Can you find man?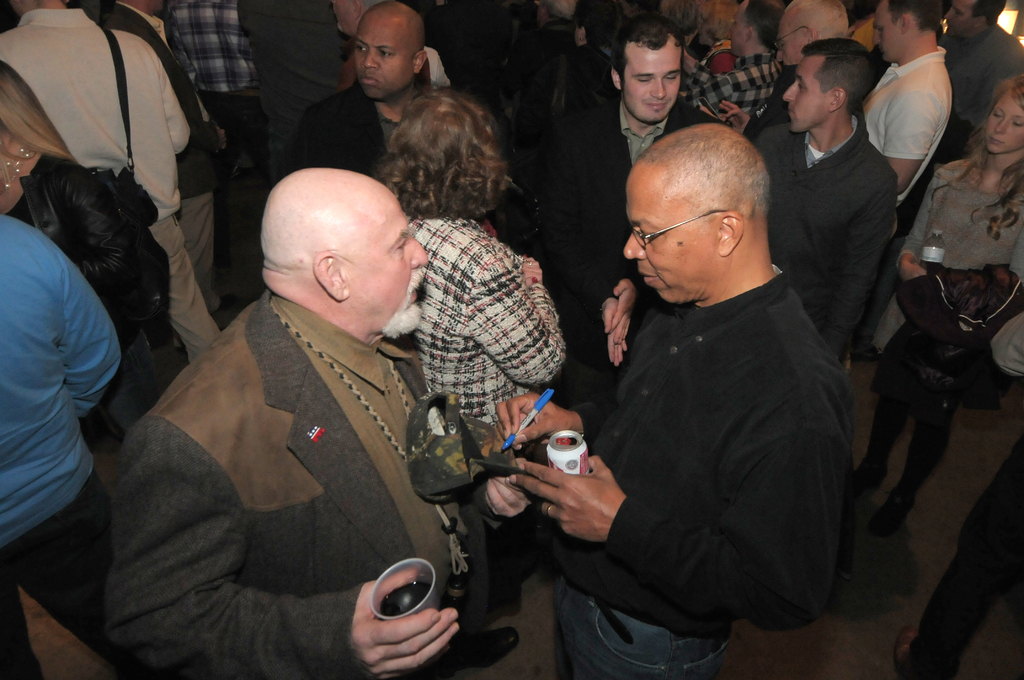
Yes, bounding box: detection(763, 61, 886, 355).
